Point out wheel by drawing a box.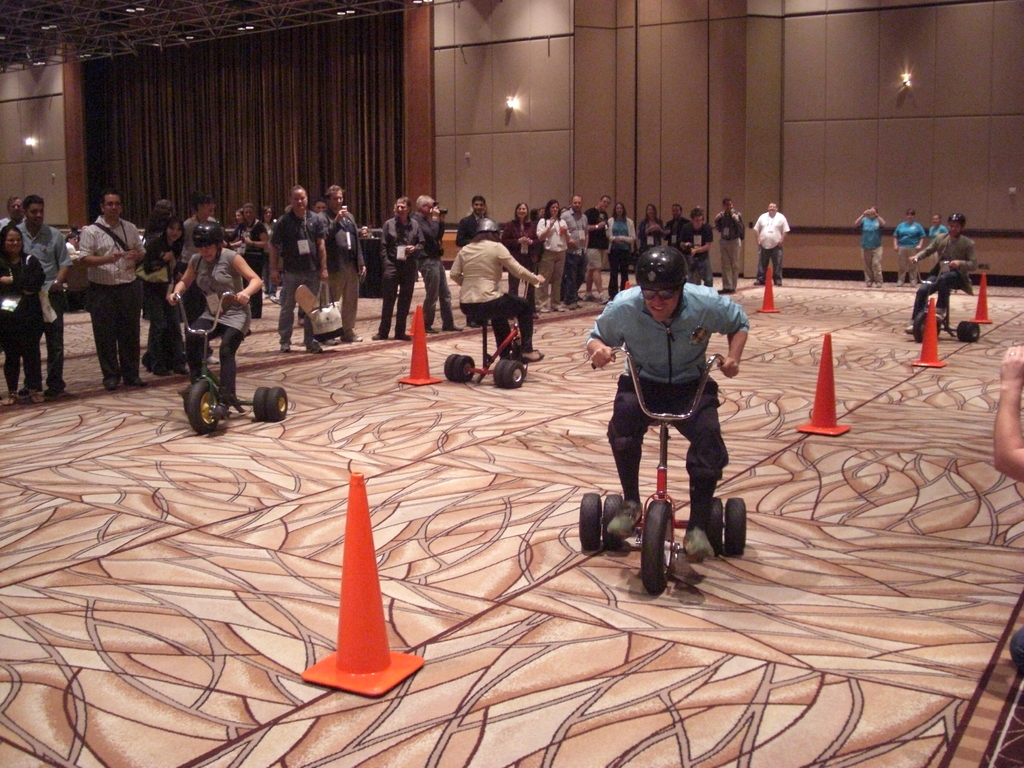
box=[492, 357, 511, 388].
